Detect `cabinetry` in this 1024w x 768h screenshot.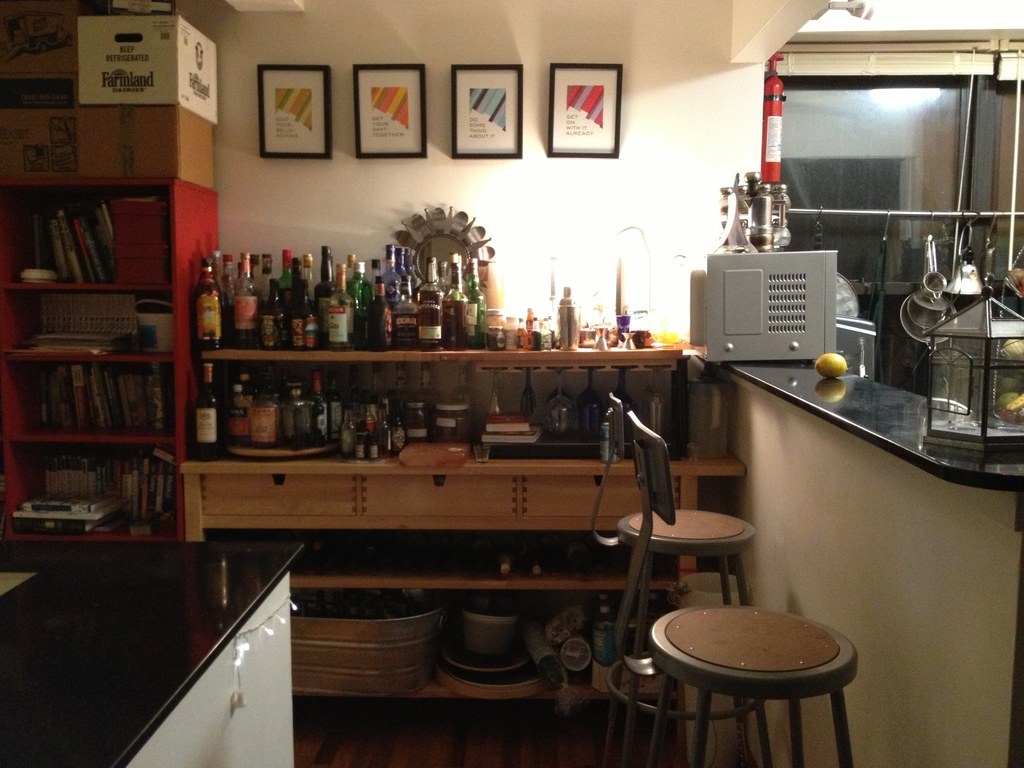
Detection: 178, 452, 744, 705.
